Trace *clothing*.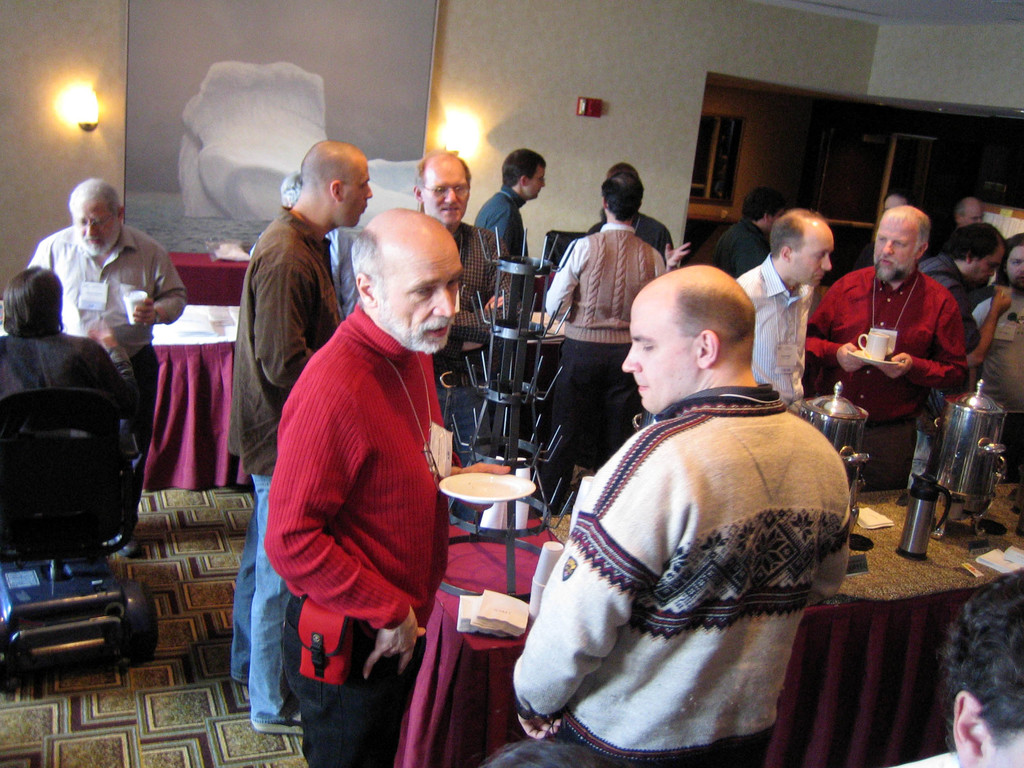
Traced to box(961, 280, 1023, 431).
